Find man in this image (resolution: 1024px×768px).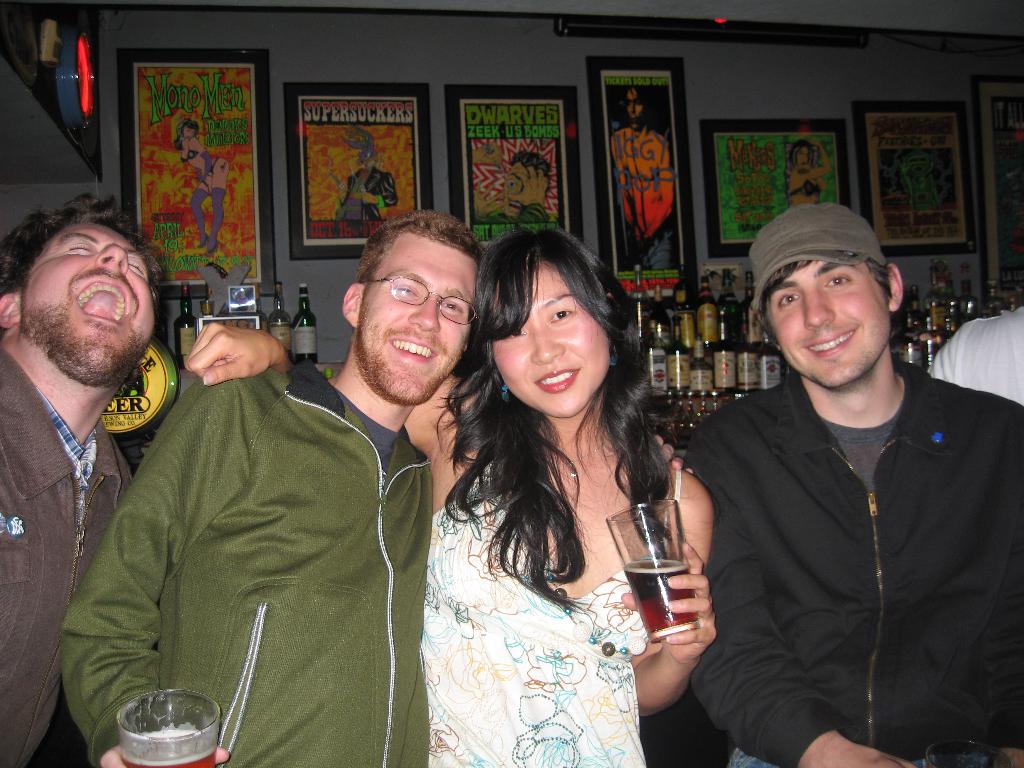
673/182/1014/767.
